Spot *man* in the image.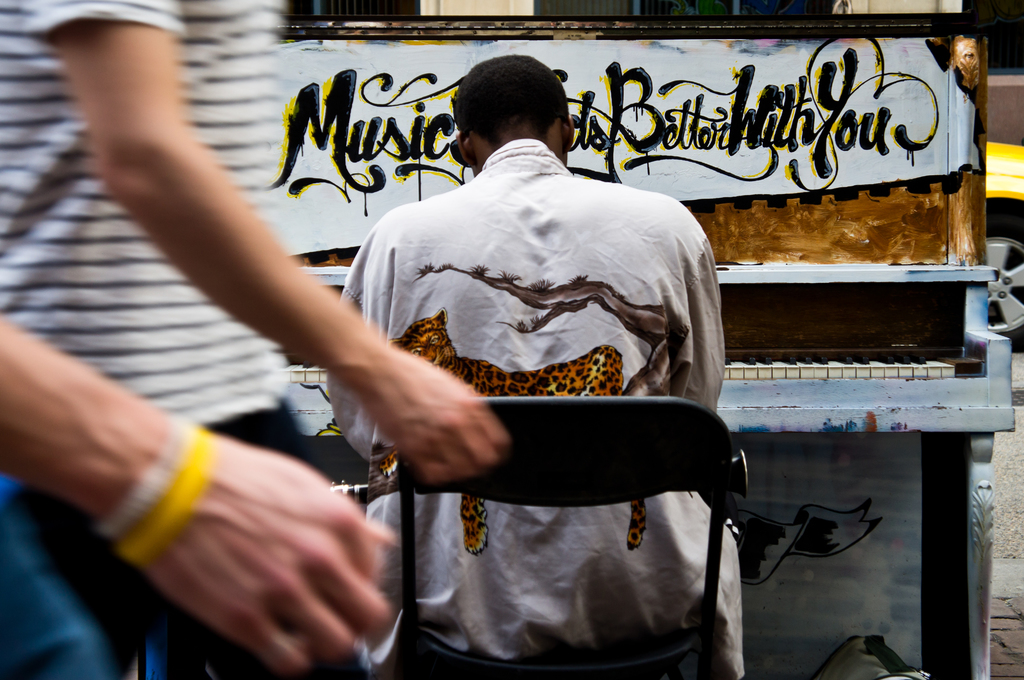
*man* found at locate(0, 0, 511, 679).
